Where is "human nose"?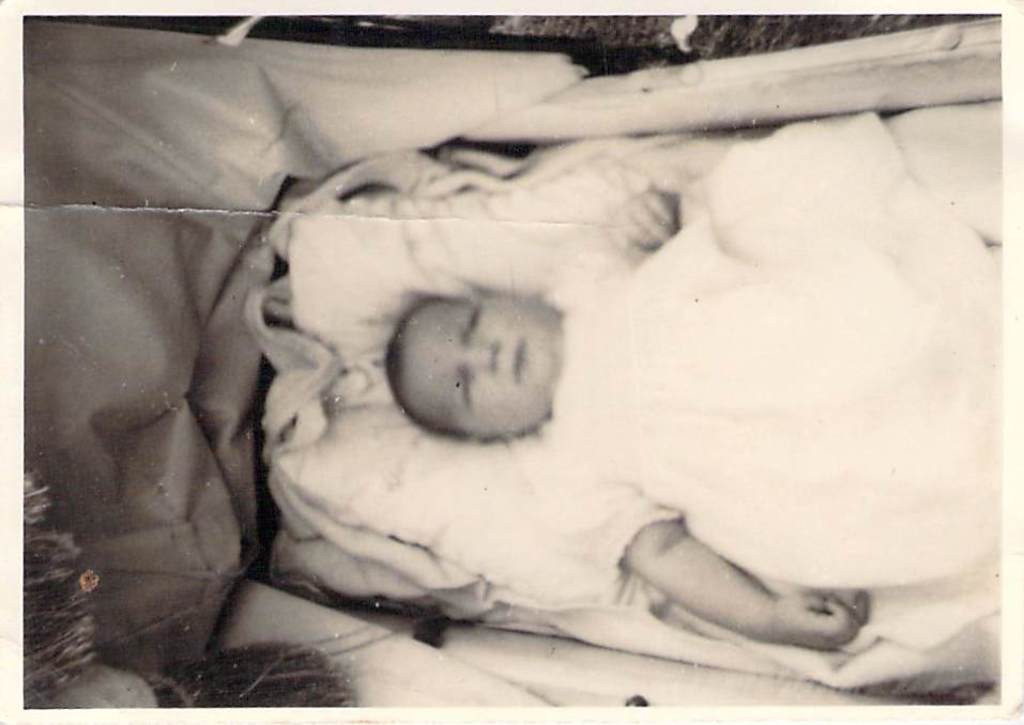
bbox=[467, 340, 500, 374].
